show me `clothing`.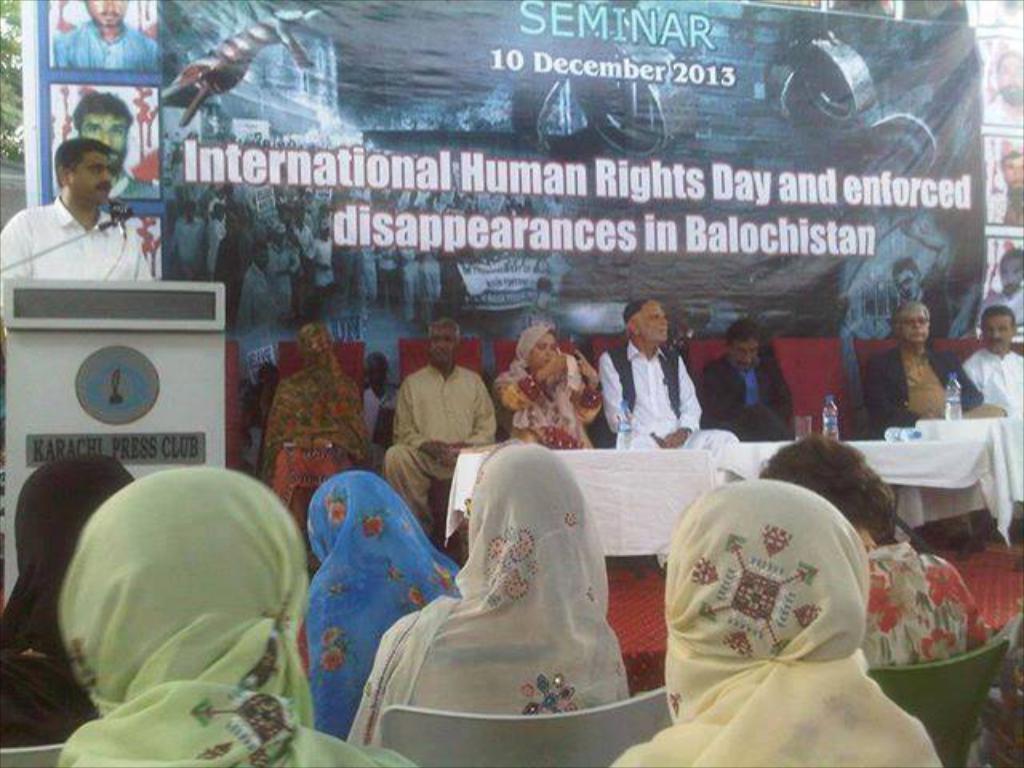
`clothing` is here: Rect(338, 442, 634, 749).
